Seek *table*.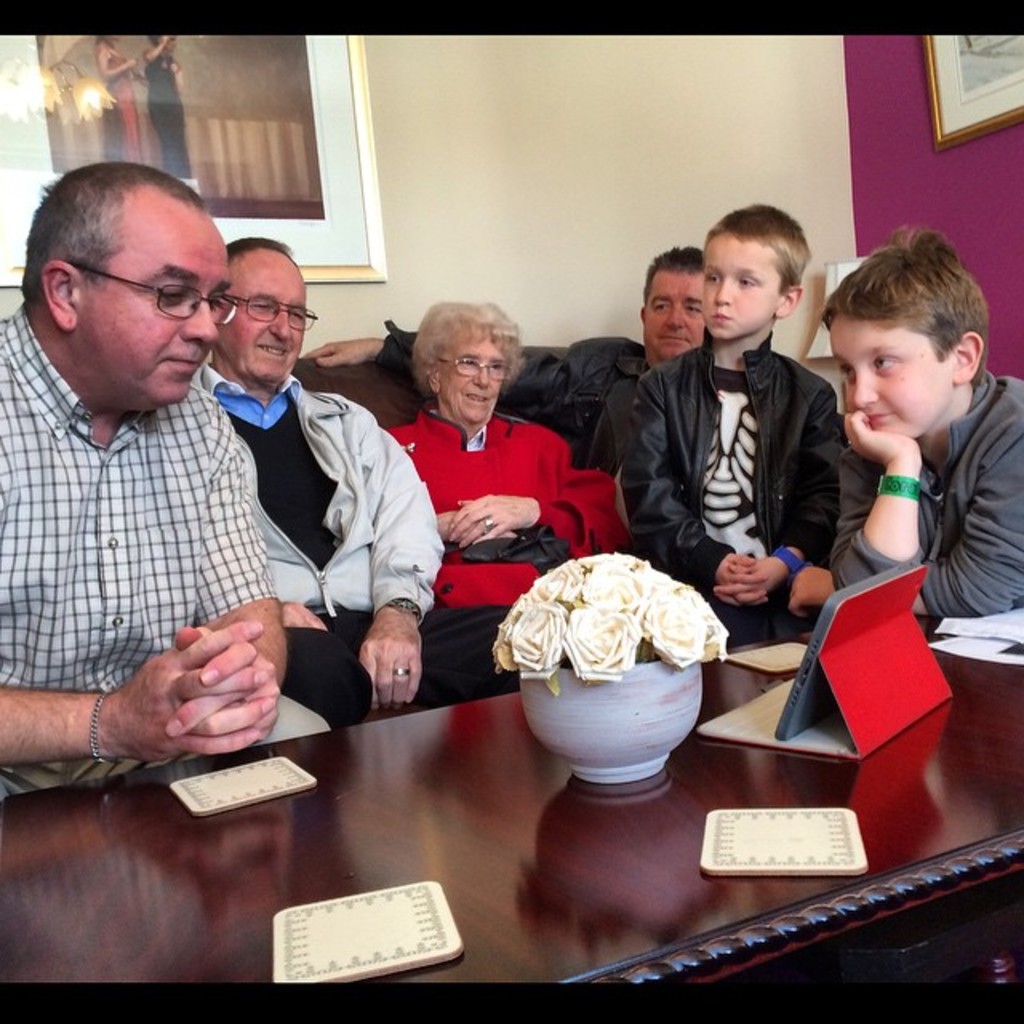
region(0, 626, 1022, 984).
